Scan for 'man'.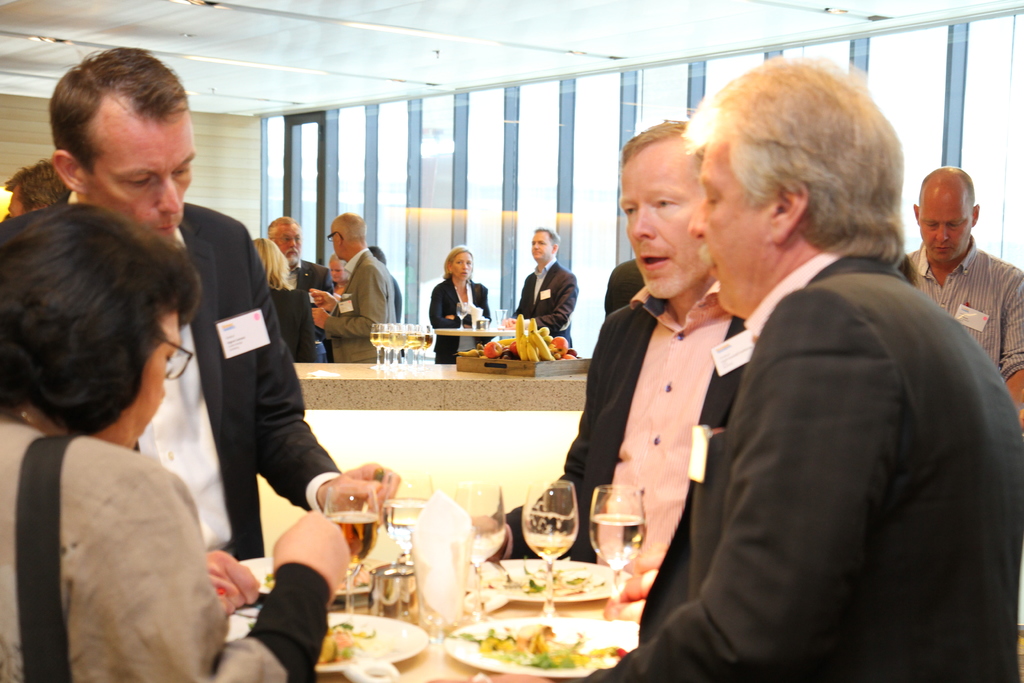
Scan result: l=1, t=158, r=75, b=224.
